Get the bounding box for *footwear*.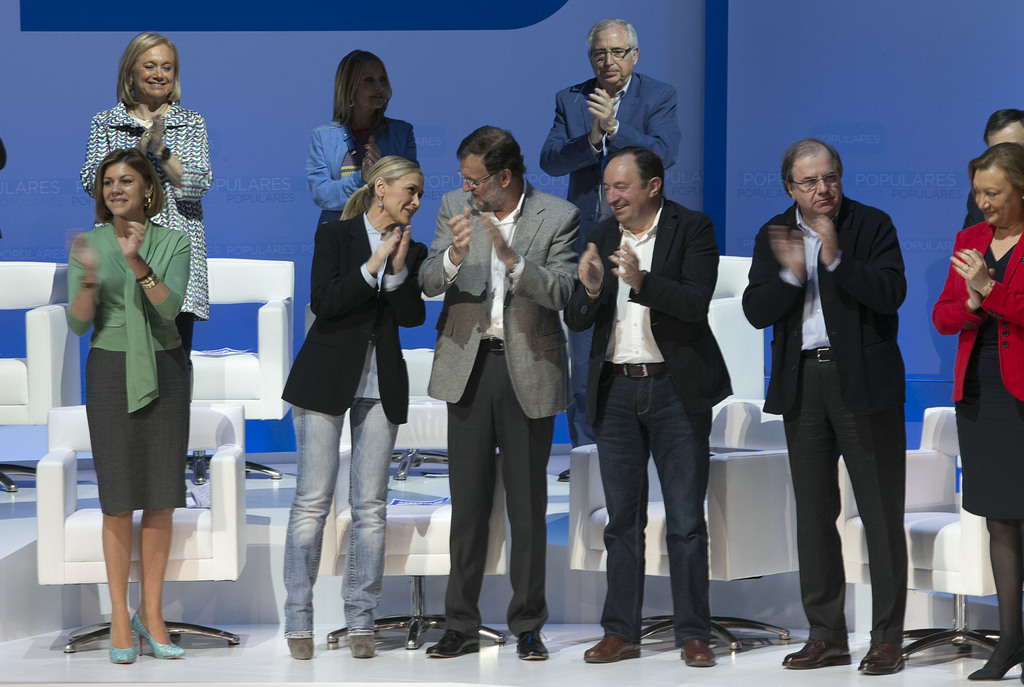
bbox=(108, 628, 137, 667).
